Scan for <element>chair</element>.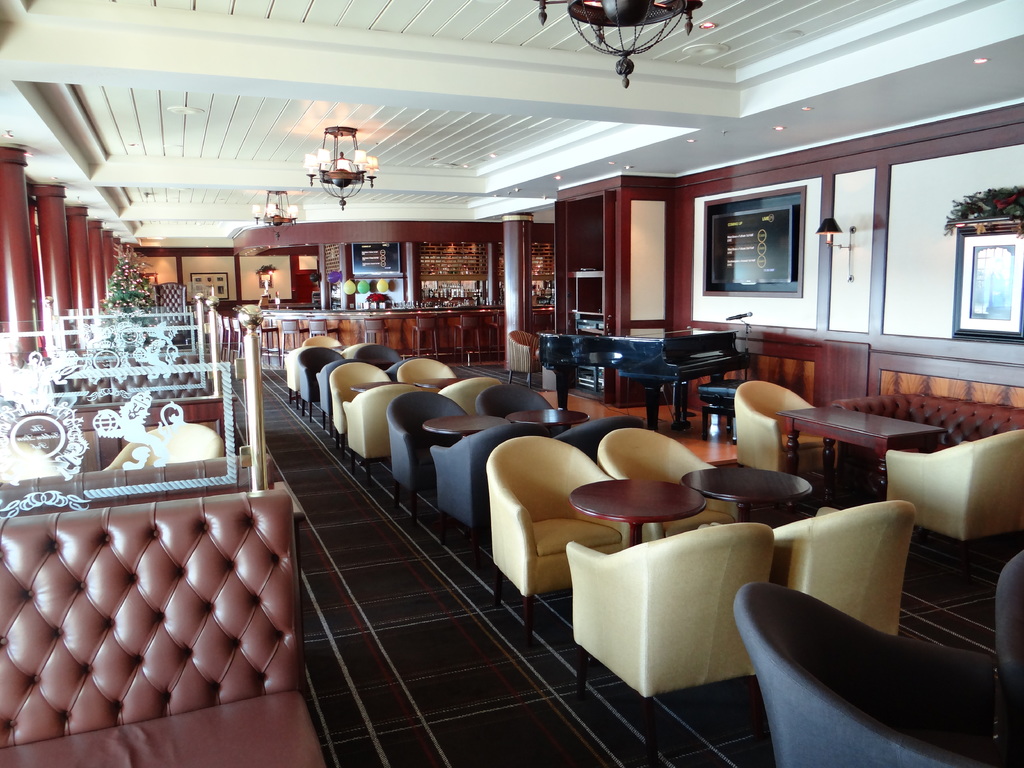
Scan result: [995,549,1023,767].
